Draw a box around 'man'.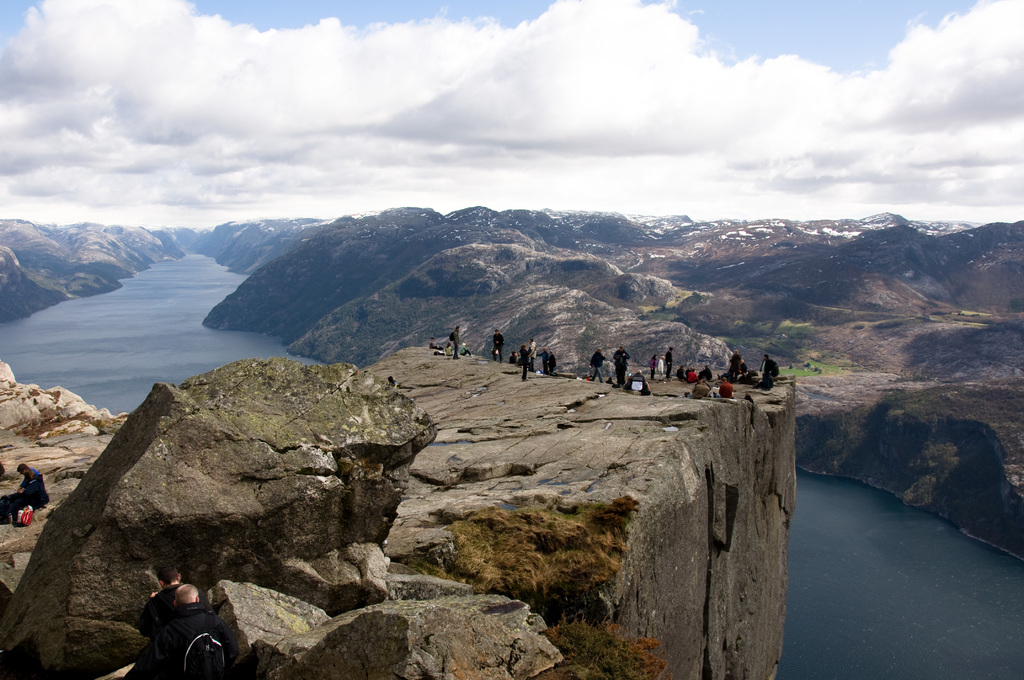
Rect(491, 328, 504, 363).
